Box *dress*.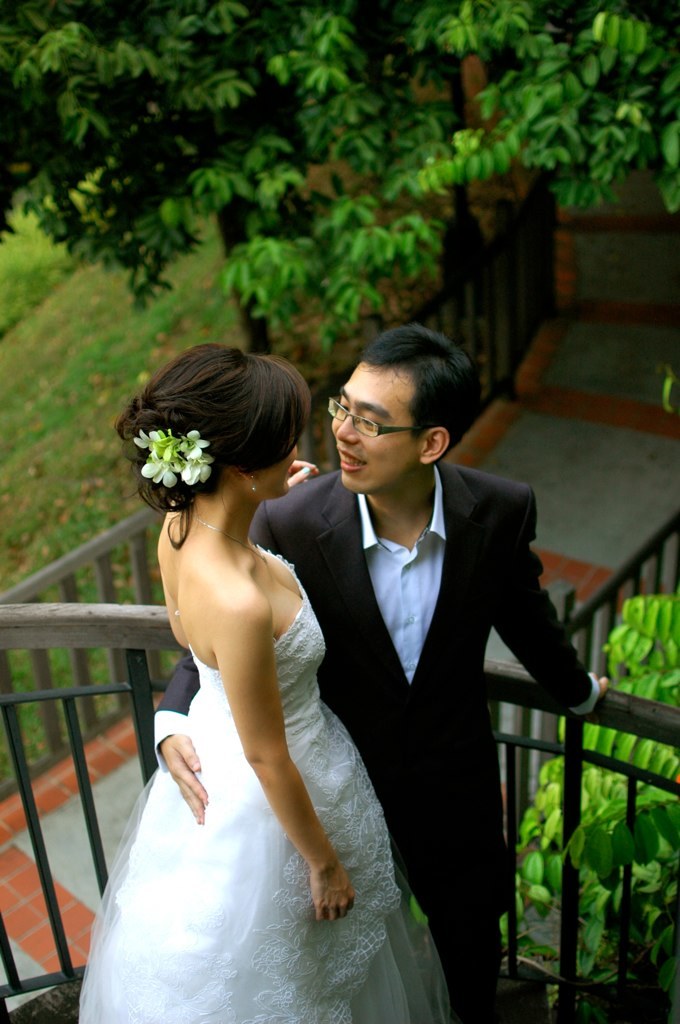
x1=62, y1=548, x2=395, y2=1013.
